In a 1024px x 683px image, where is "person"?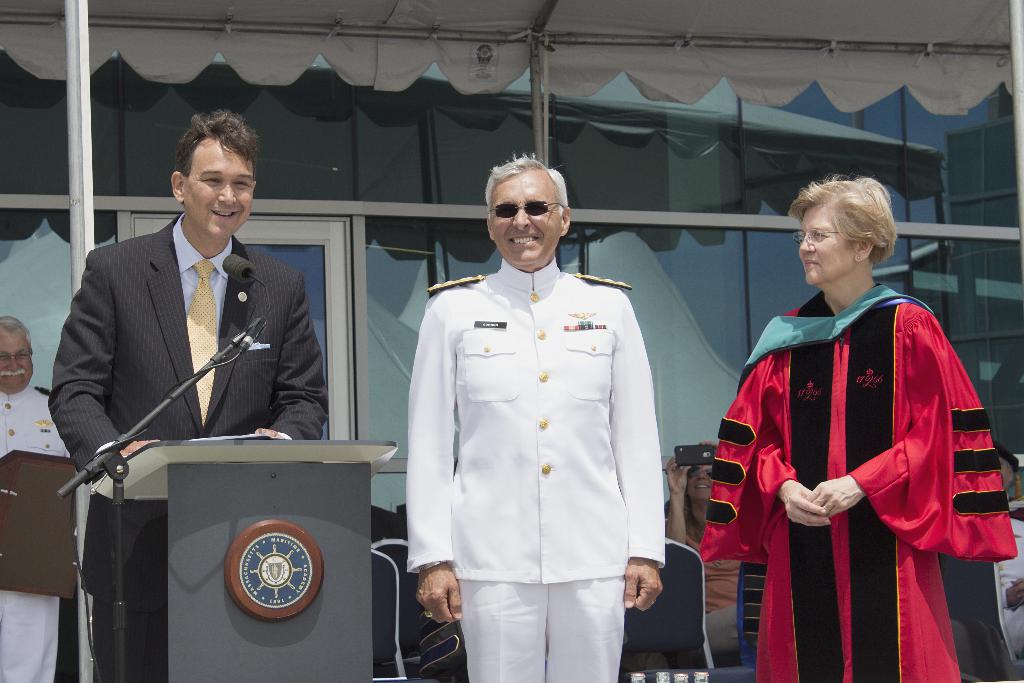
0:314:70:682.
